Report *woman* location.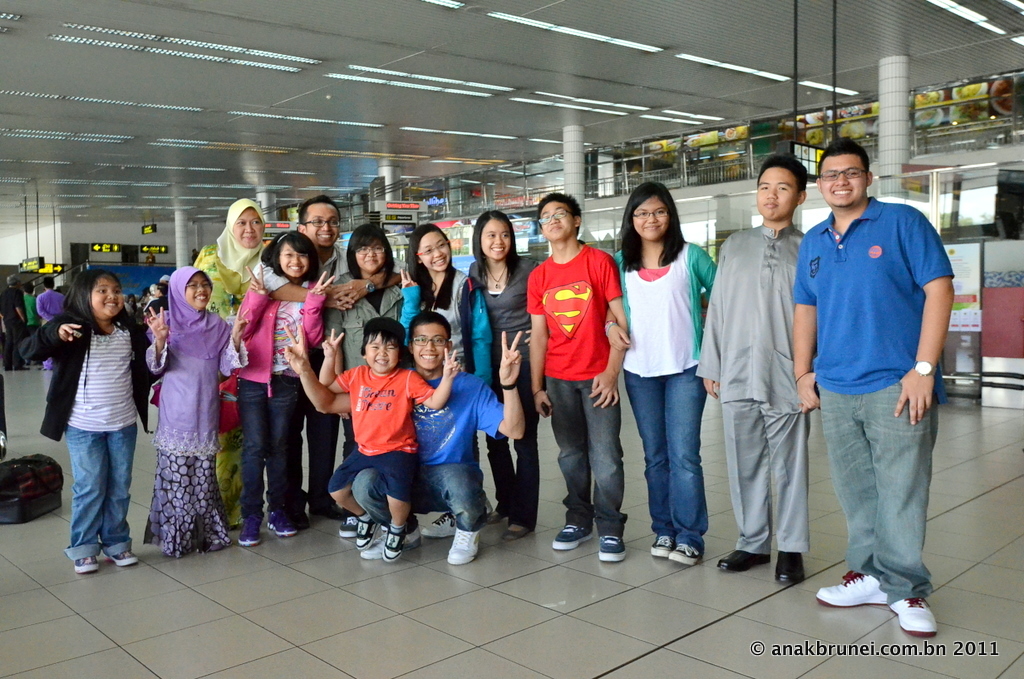
Report: (left=407, top=218, right=493, bottom=532).
